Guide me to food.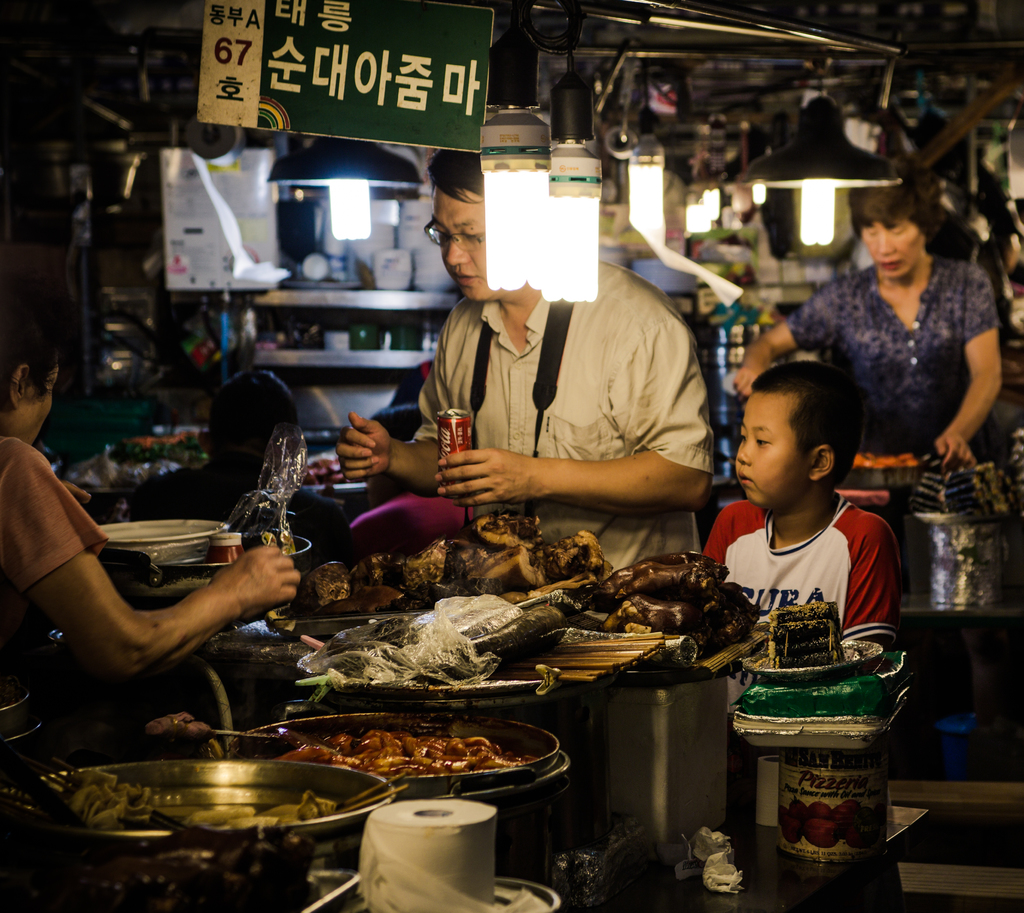
Guidance: 57/428/236/492.
